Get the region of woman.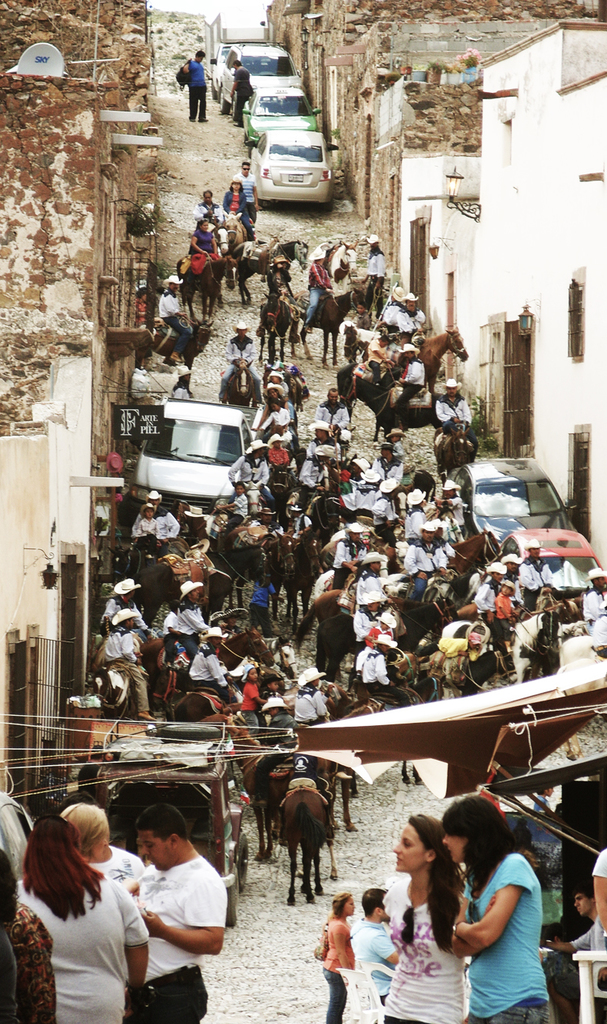
<bbox>270, 257, 295, 315</bbox>.
